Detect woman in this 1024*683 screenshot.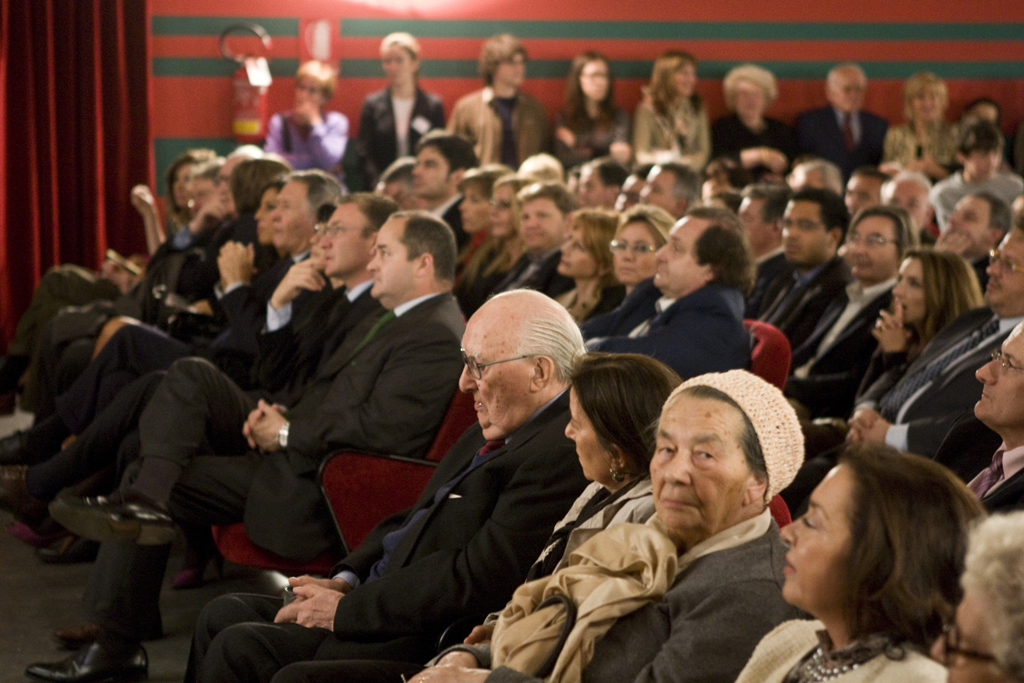
Detection: detection(453, 174, 556, 319).
